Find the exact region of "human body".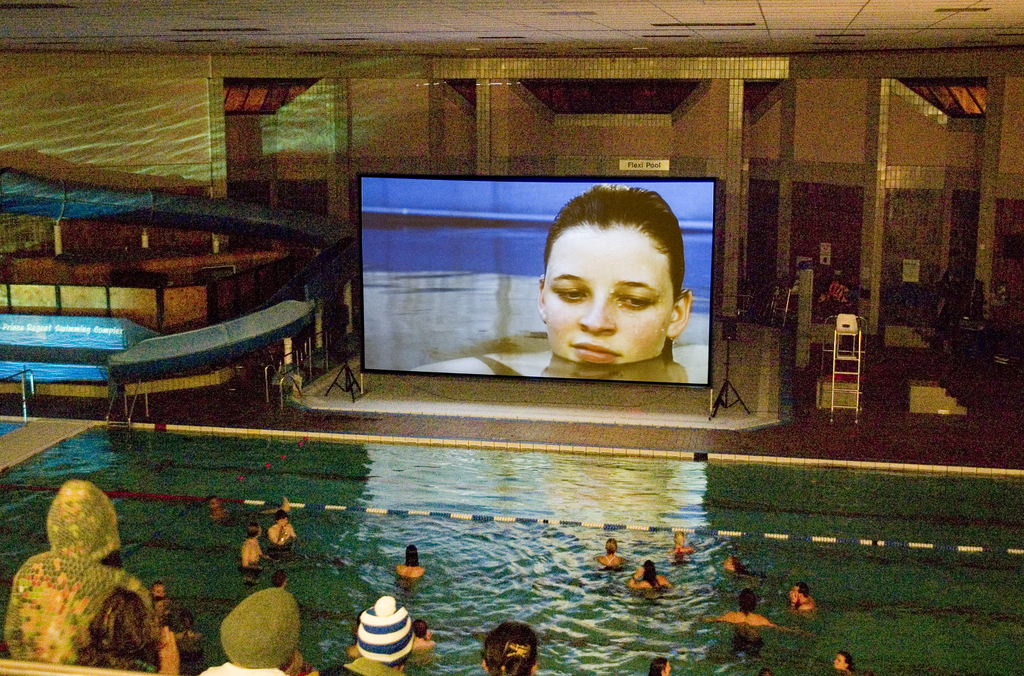
Exact region: box(604, 553, 622, 570).
